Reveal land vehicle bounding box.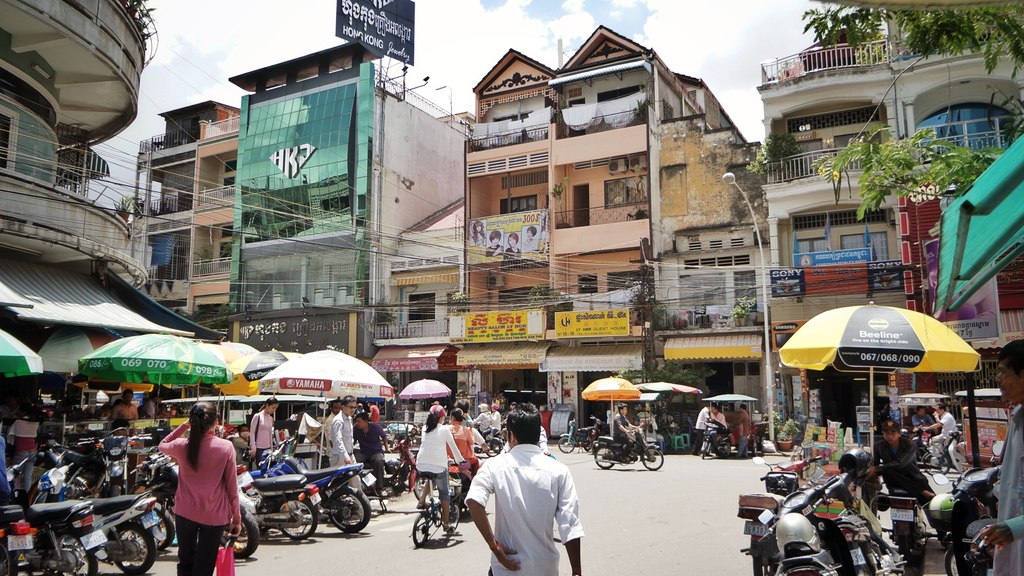
Revealed: l=409, t=476, r=464, b=550.
